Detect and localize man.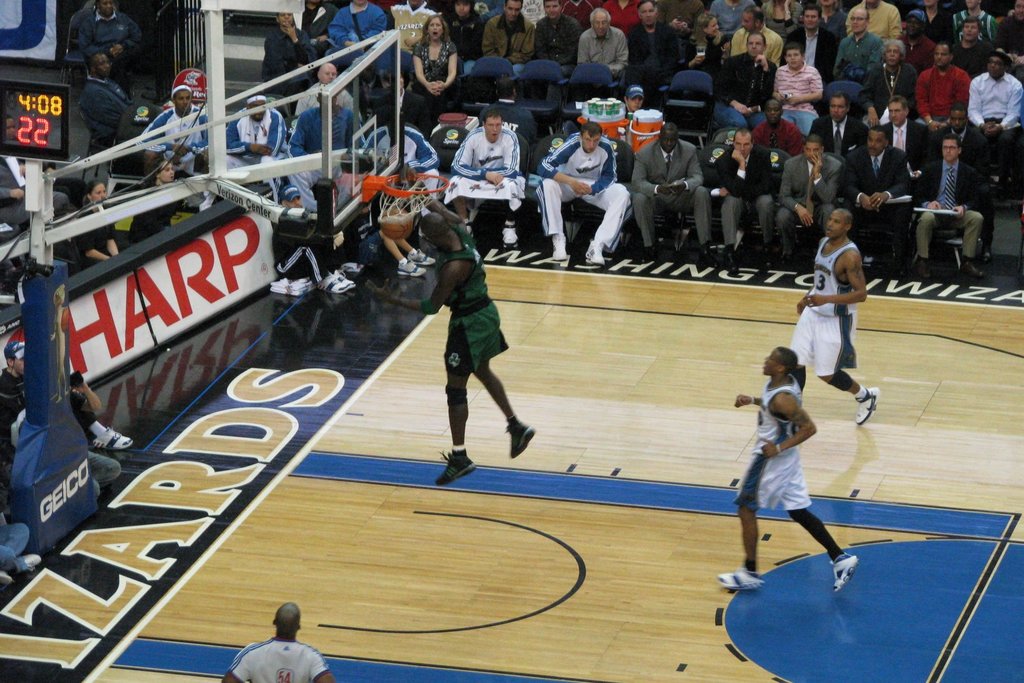
Localized at (left=420, top=205, right=530, bottom=481).
